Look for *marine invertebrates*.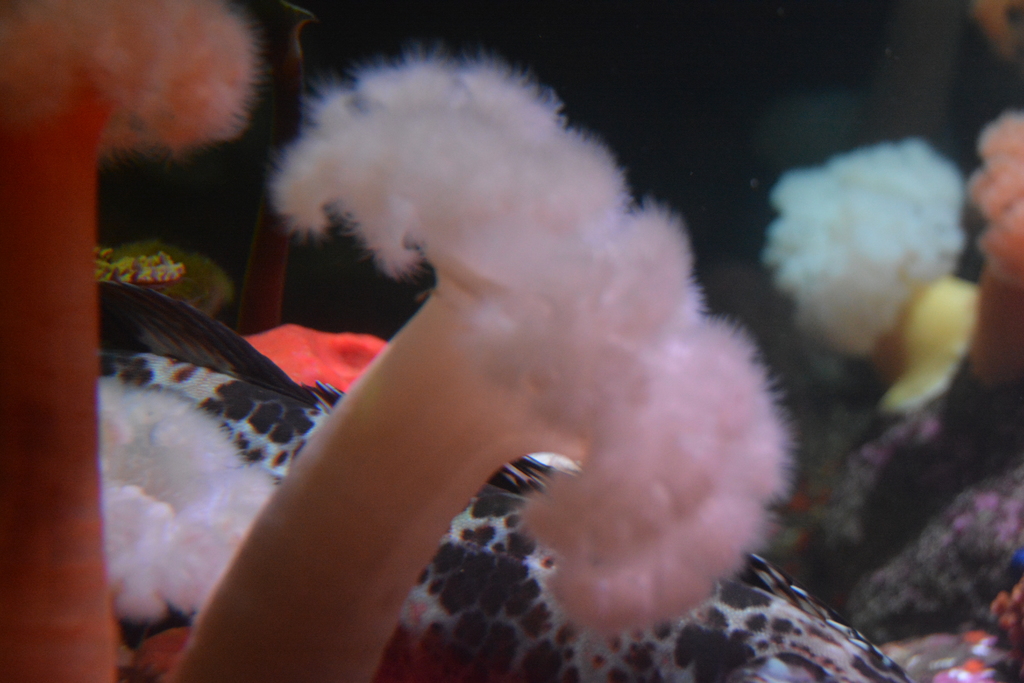
Found: (239,309,467,409).
